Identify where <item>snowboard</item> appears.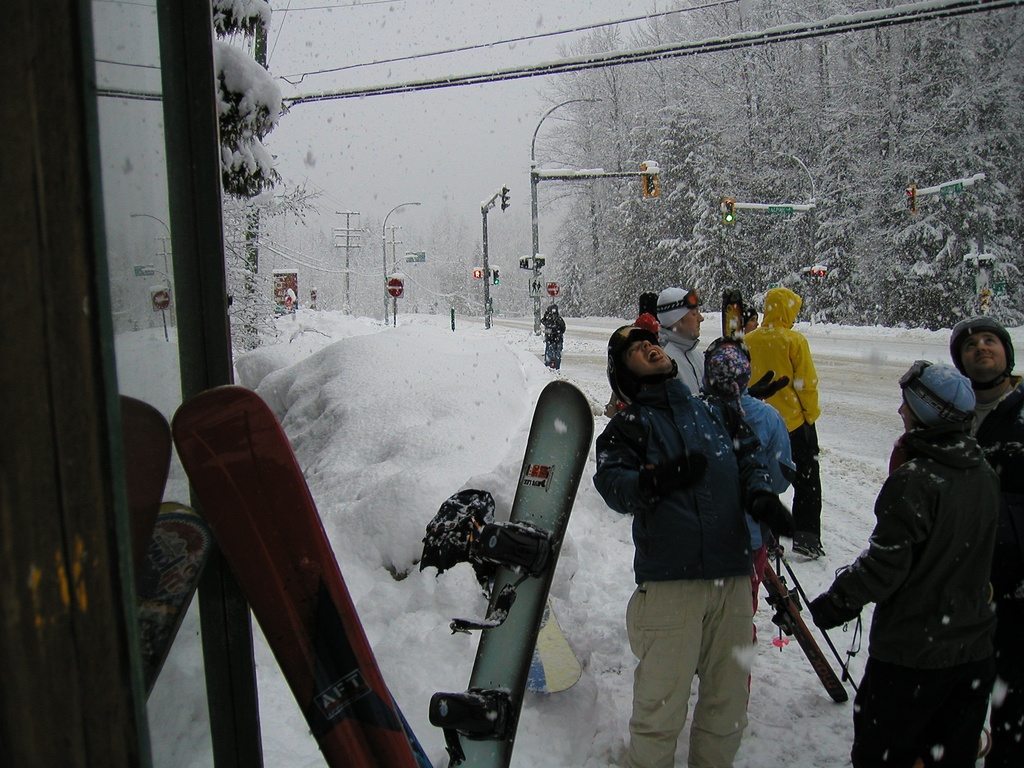
Appears at region(416, 382, 596, 767).
